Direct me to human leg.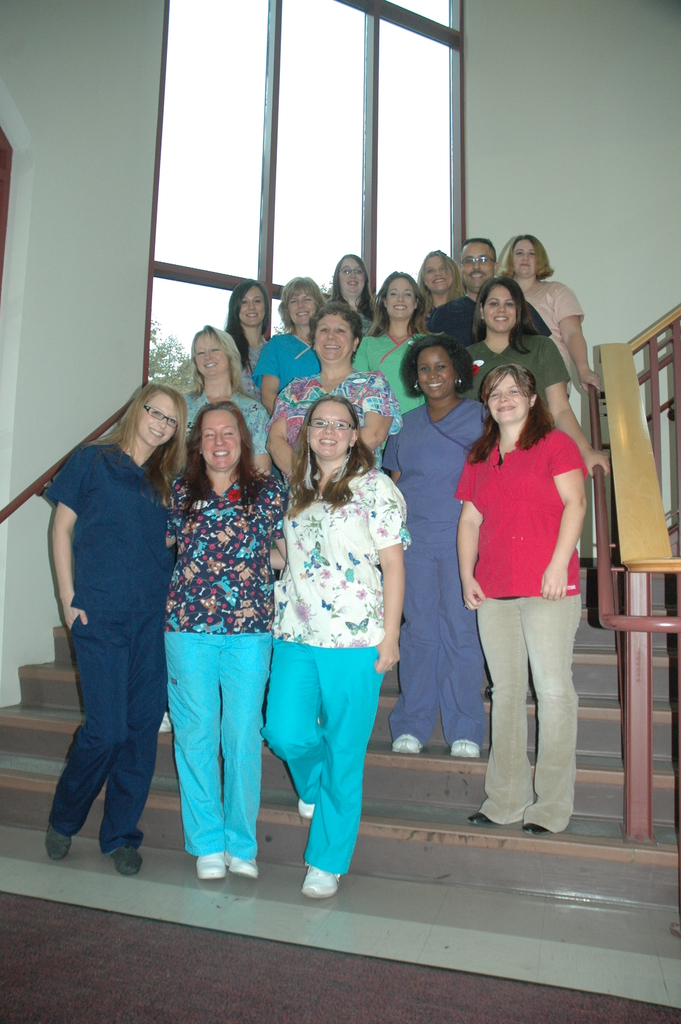
Direction: select_region(159, 633, 211, 881).
